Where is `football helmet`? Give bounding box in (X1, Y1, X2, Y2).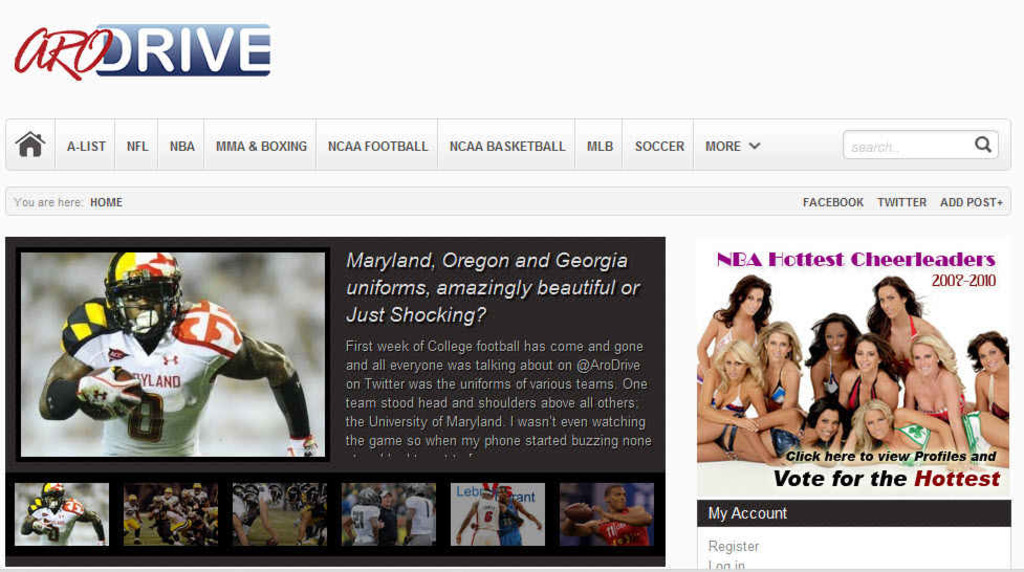
(247, 484, 258, 496).
